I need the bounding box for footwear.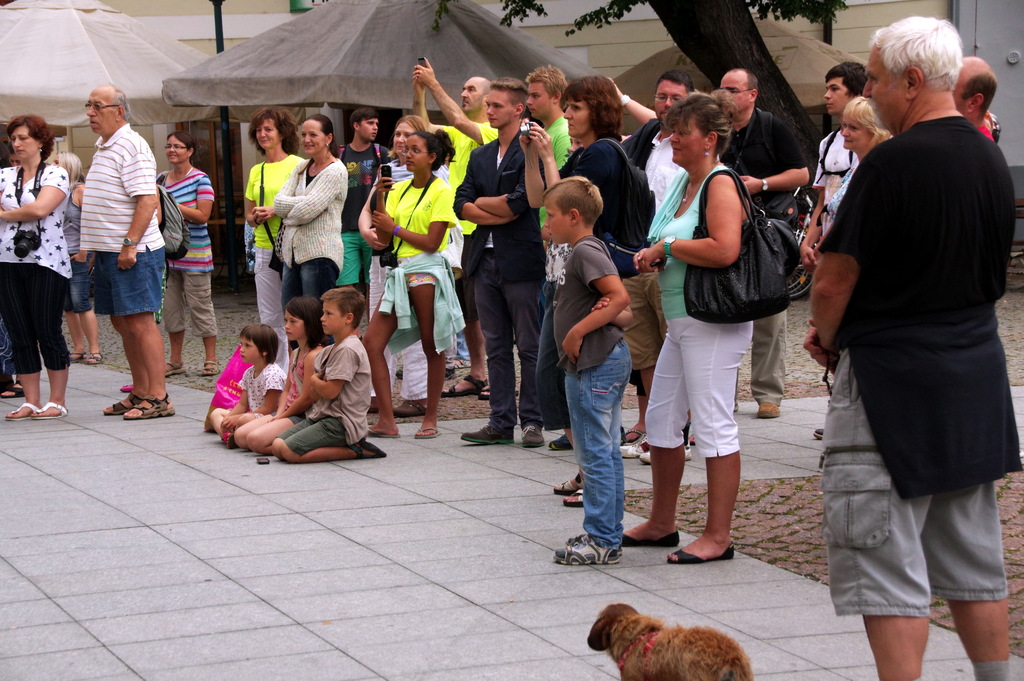
Here it is: (87, 350, 102, 366).
